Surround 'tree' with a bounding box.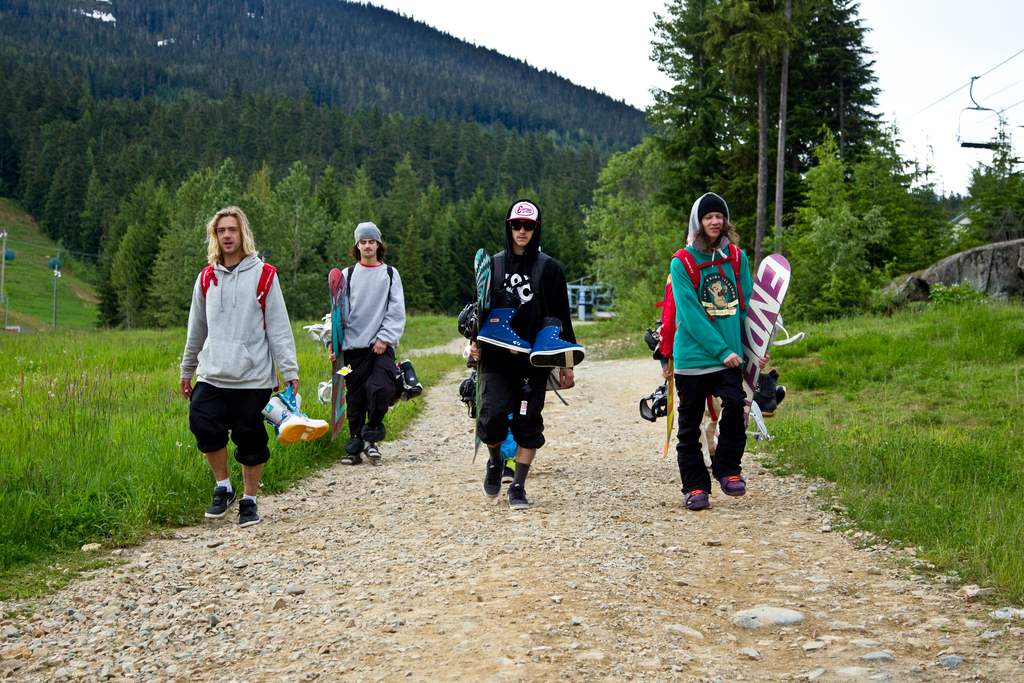
bbox=(673, 27, 883, 239).
